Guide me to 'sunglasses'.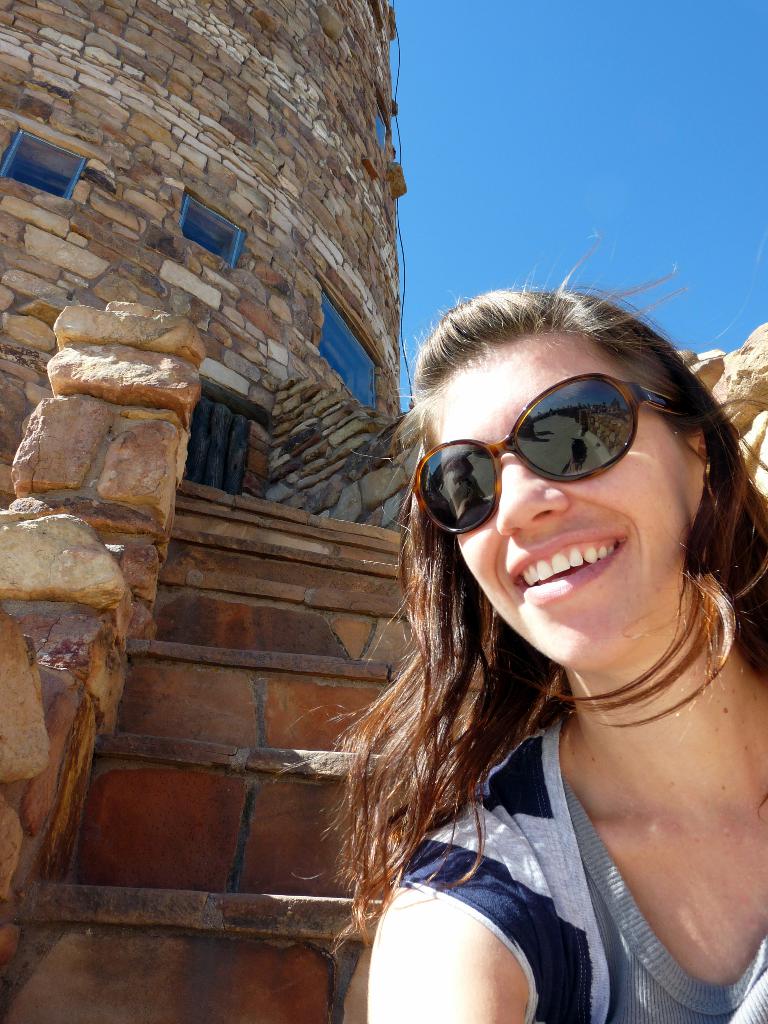
Guidance: Rect(412, 376, 682, 534).
